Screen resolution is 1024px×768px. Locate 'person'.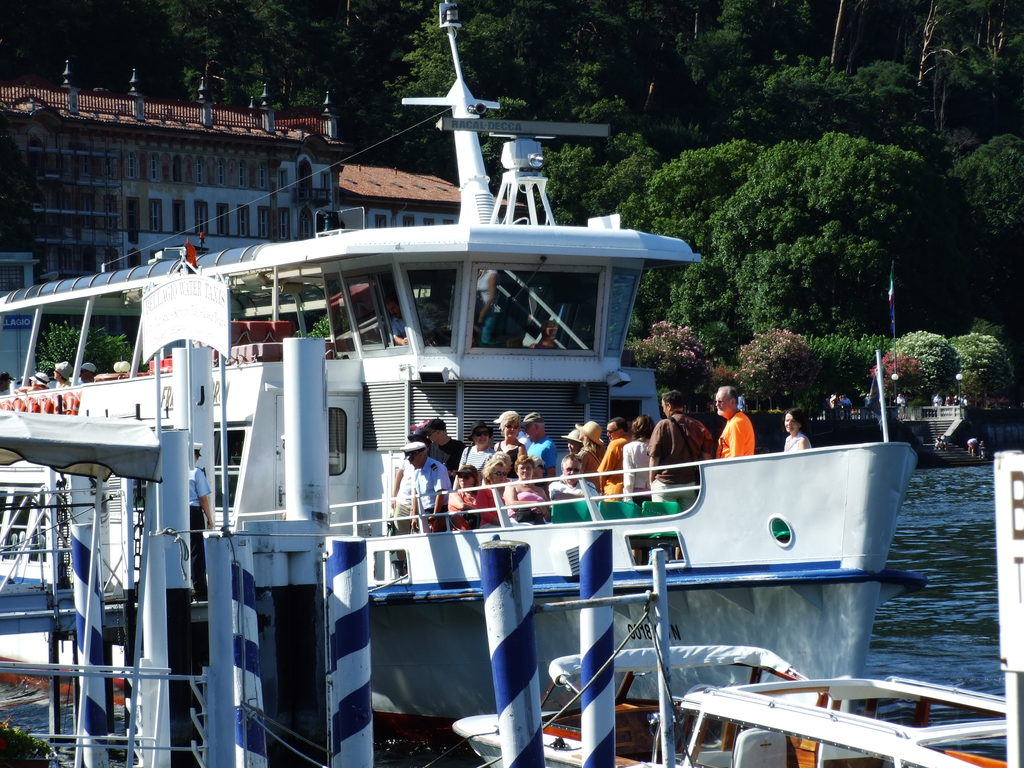
(16, 373, 48, 395).
